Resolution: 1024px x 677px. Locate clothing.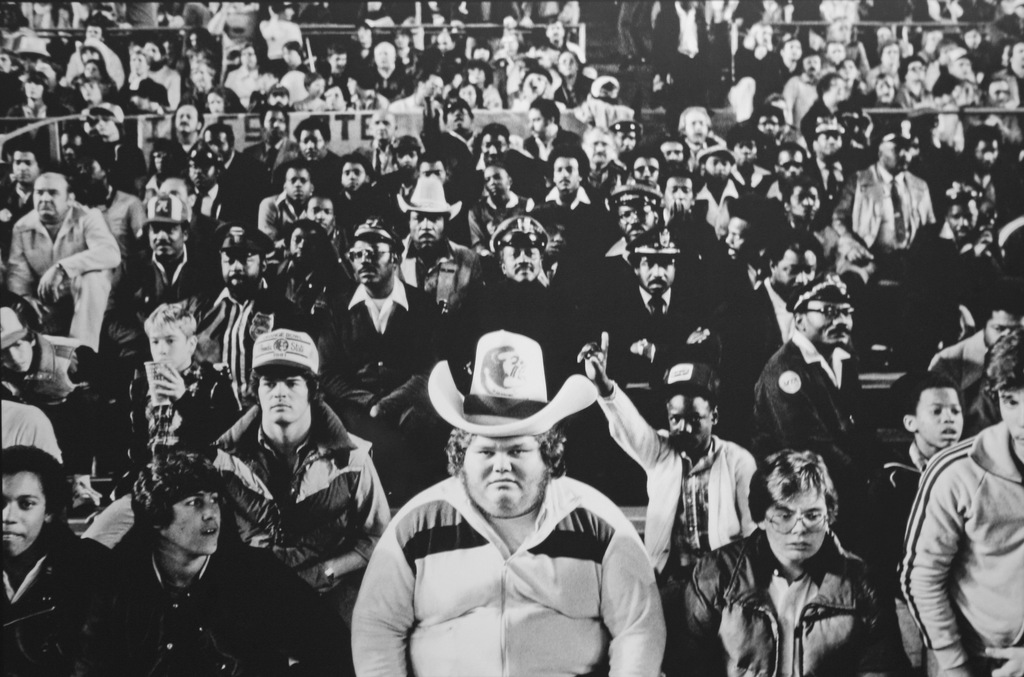
bbox=(886, 404, 1016, 676).
